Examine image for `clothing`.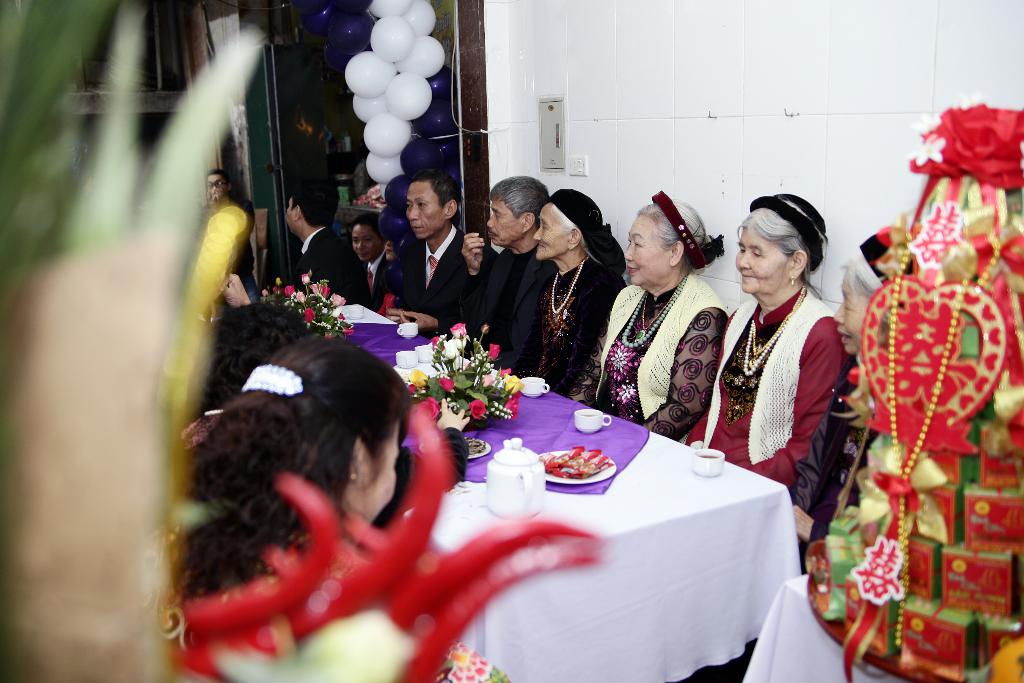
Examination result: 168 494 525 682.
